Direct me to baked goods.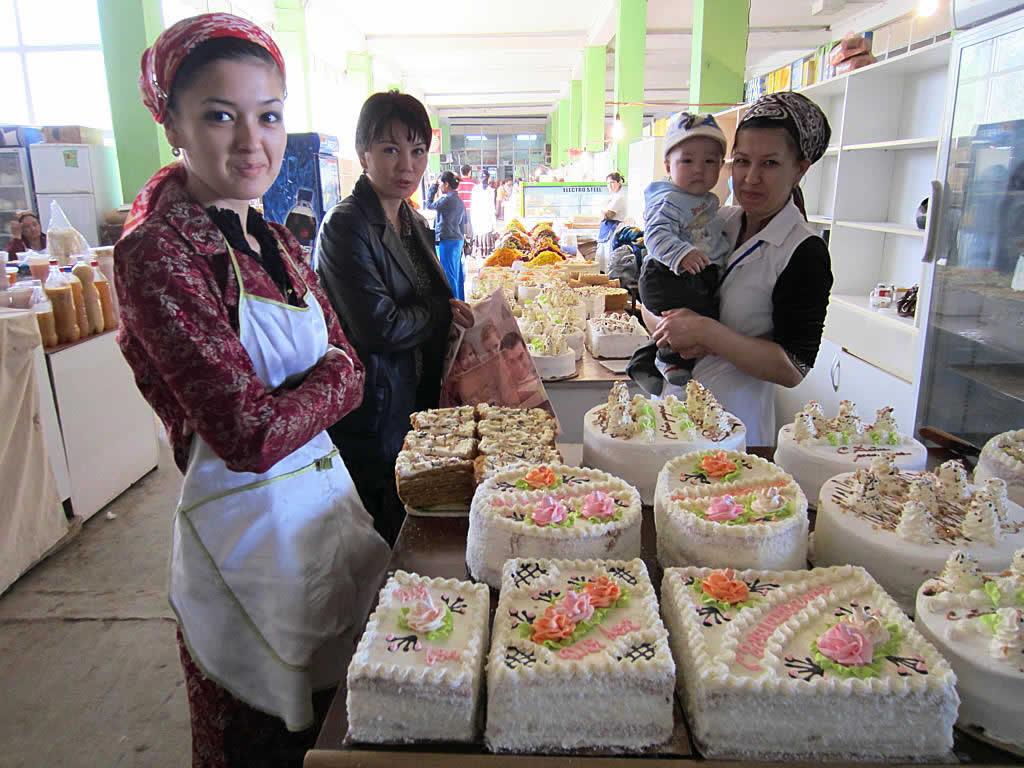
Direction: (left=486, top=559, right=672, bottom=748).
